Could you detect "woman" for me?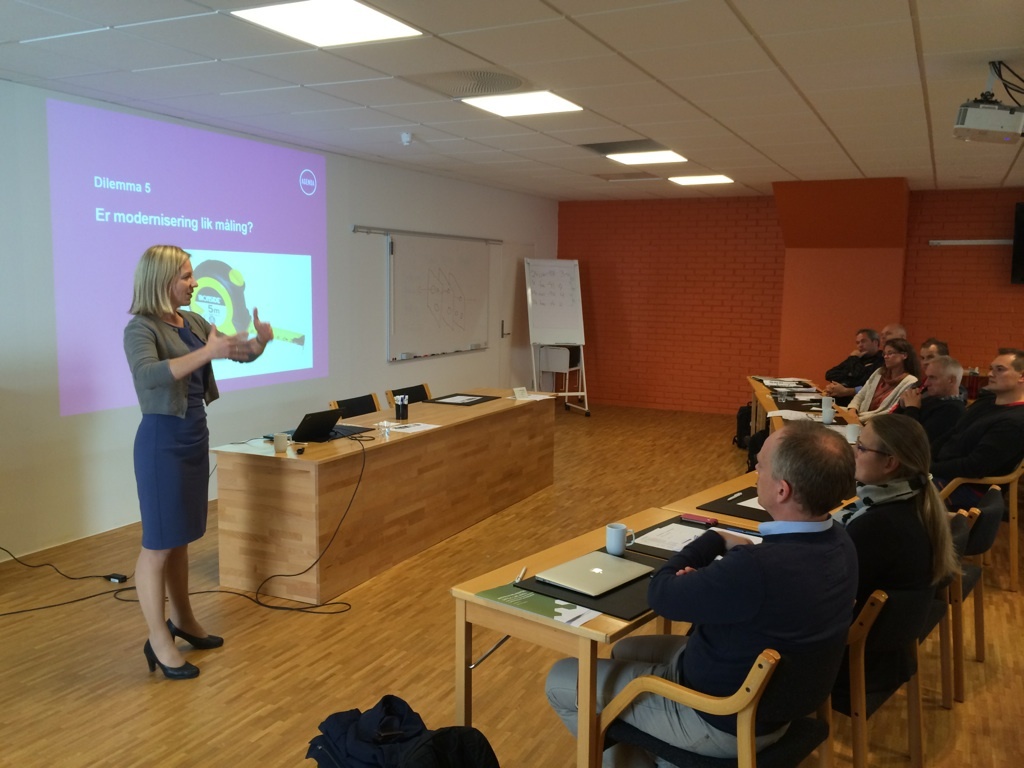
Detection result: l=108, t=245, r=238, b=634.
